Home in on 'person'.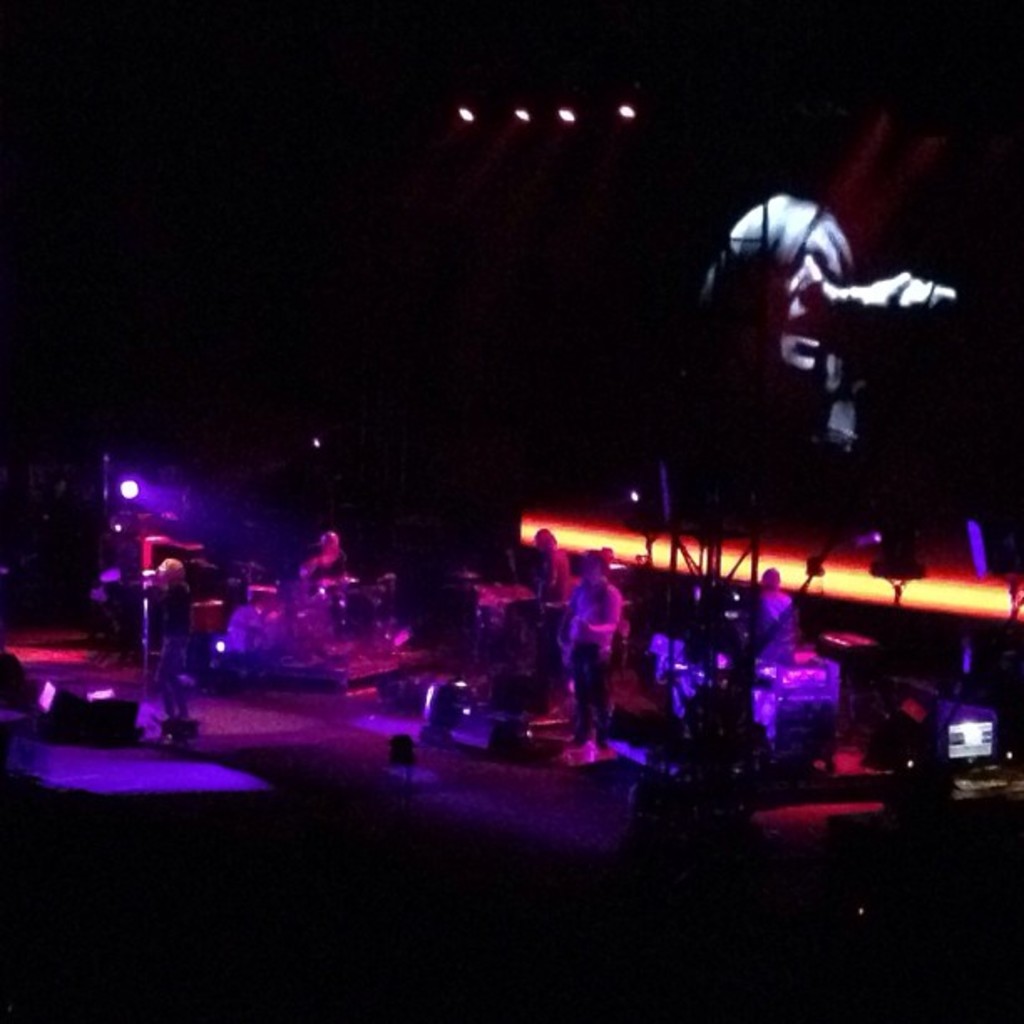
Homed in at rect(750, 562, 813, 669).
